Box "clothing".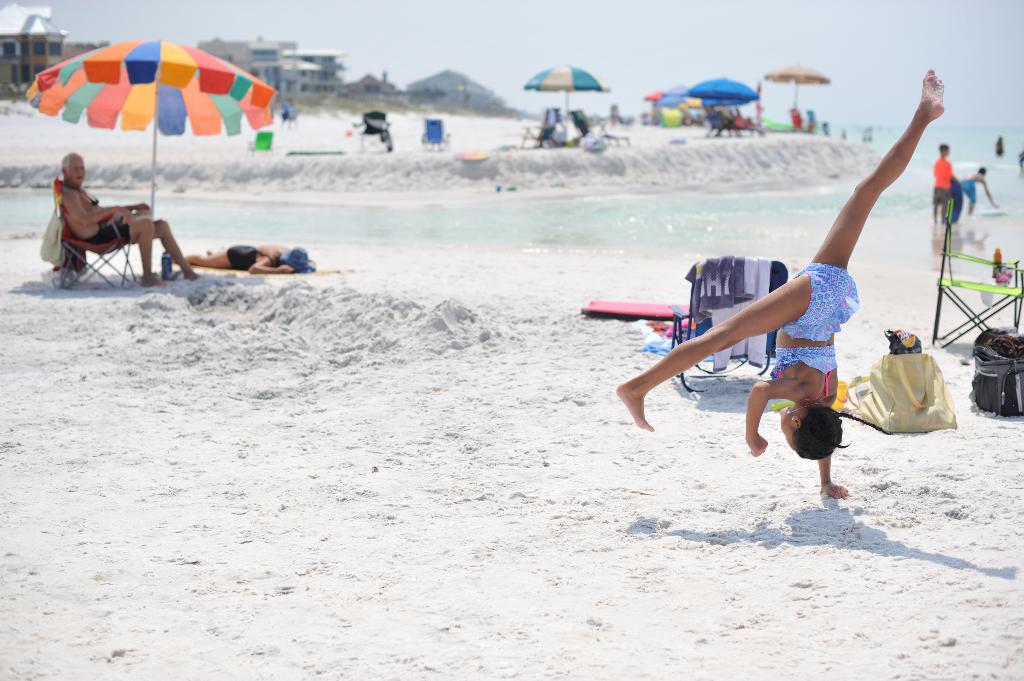
x1=957, y1=174, x2=979, y2=207.
